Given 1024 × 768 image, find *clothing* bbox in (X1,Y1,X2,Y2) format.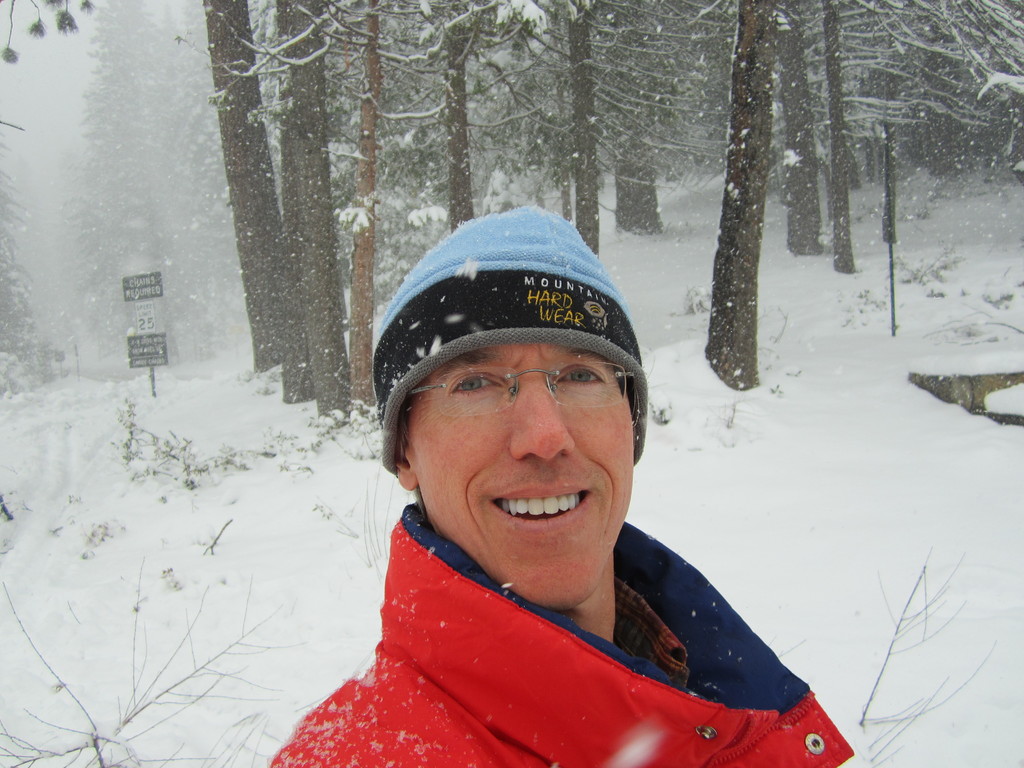
(241,486,870,753).
